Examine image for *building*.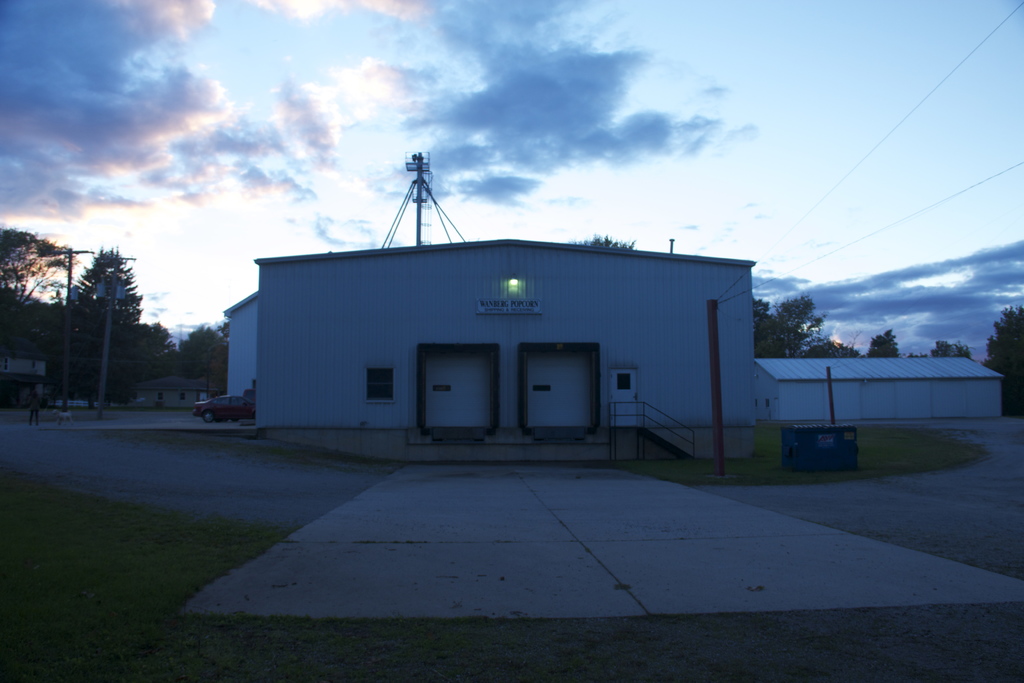
Examination result: {"x1": 219, "y1": 150, "x2": 758, "y2": 458}.
